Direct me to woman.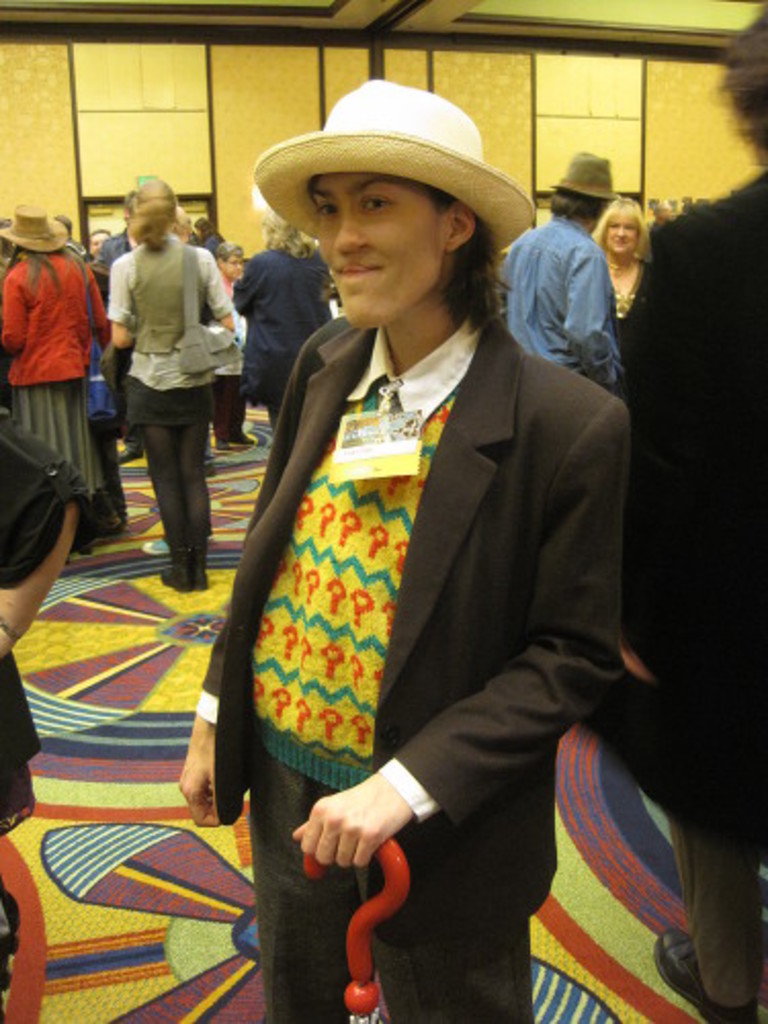
Direction: box=[106, 184, 248, 600].
